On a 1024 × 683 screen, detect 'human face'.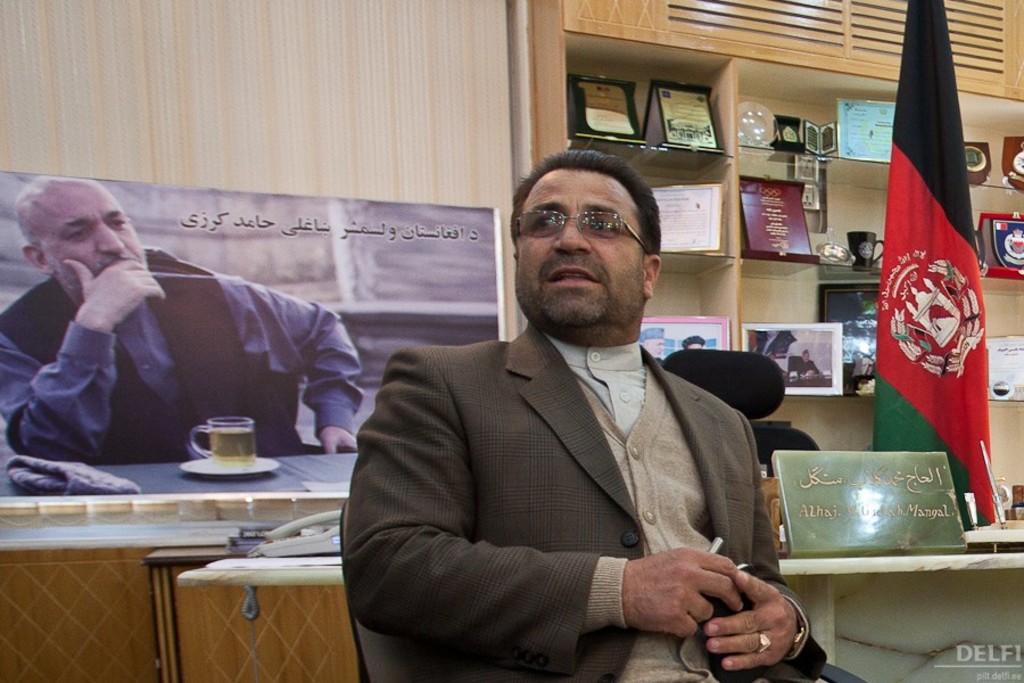
Rect(34, 189, 142, 293).
